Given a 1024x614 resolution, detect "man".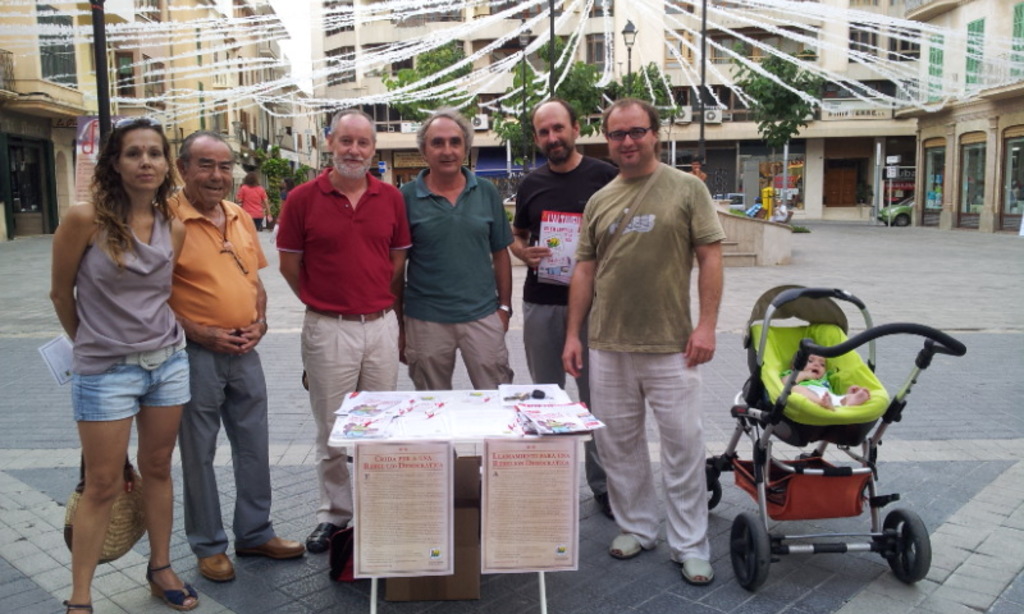
rect(154, 125, 308, 587).
